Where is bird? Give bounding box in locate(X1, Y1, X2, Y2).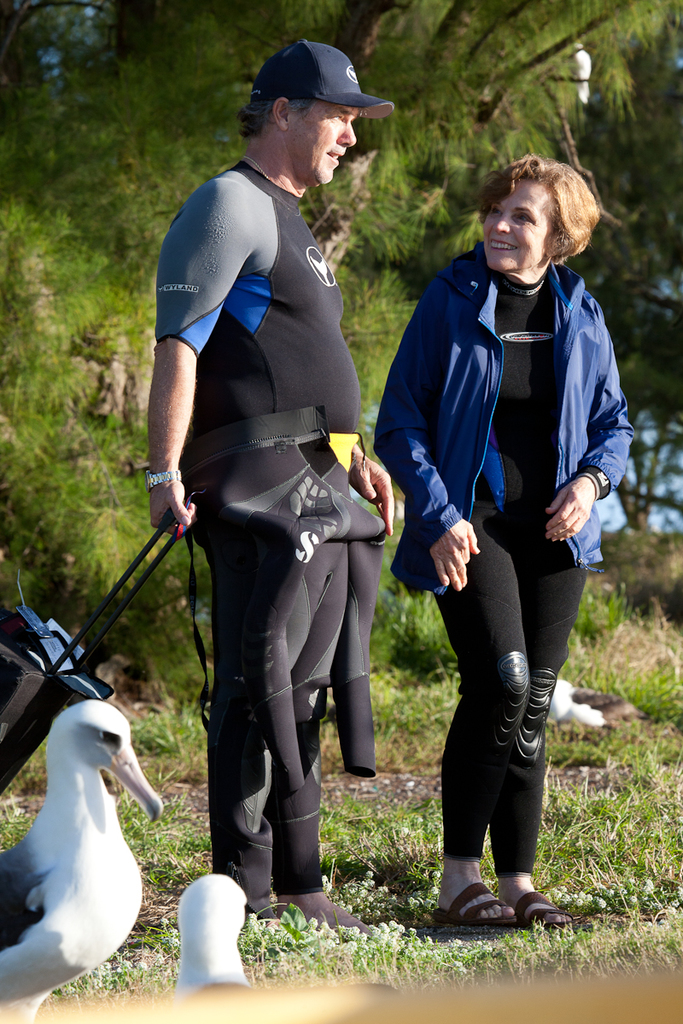
locate(6, 698, 161, 987).
